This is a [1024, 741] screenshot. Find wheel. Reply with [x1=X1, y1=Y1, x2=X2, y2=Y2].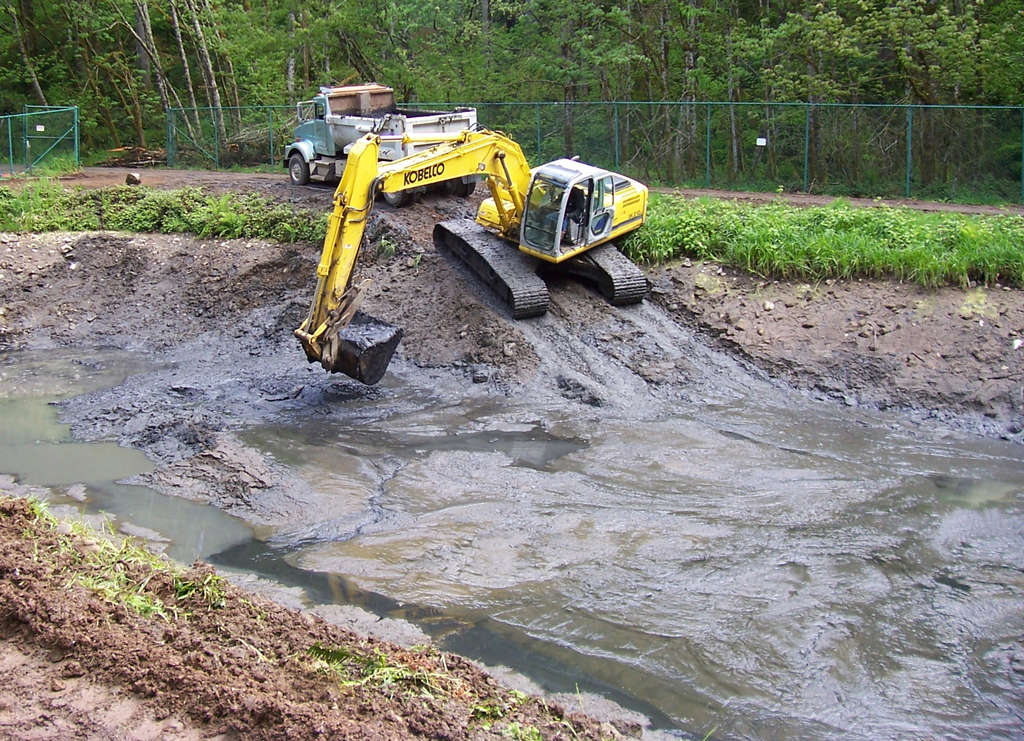
[x1=410, y1=190, x2=420, y2=202].
